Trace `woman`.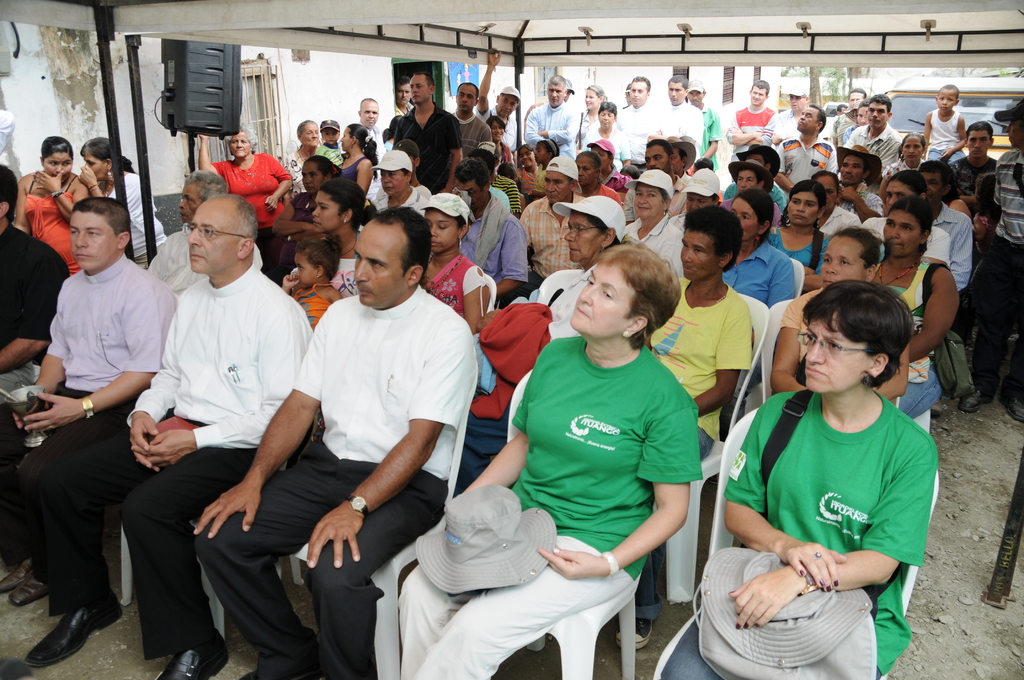
Traced to left=341, top=121, right=378, bottom=193.
